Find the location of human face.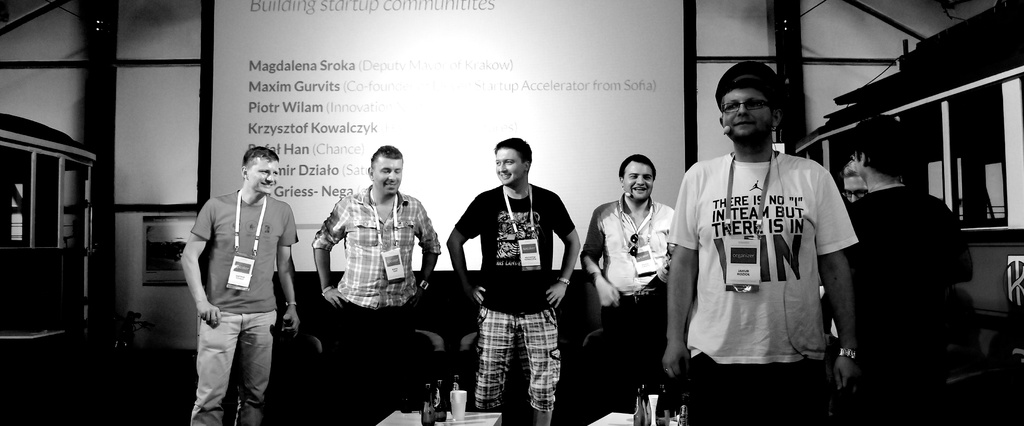
Location: locate(374, 159, 400, 191).
